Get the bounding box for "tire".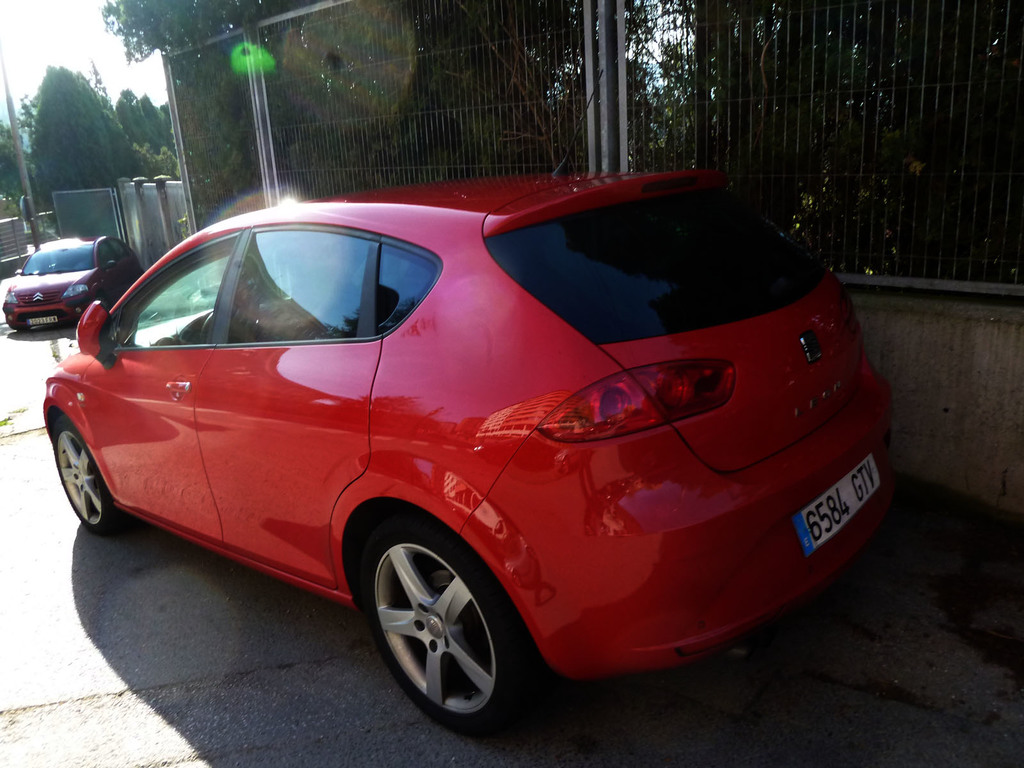
select_region(349, 513, 535, 736).
